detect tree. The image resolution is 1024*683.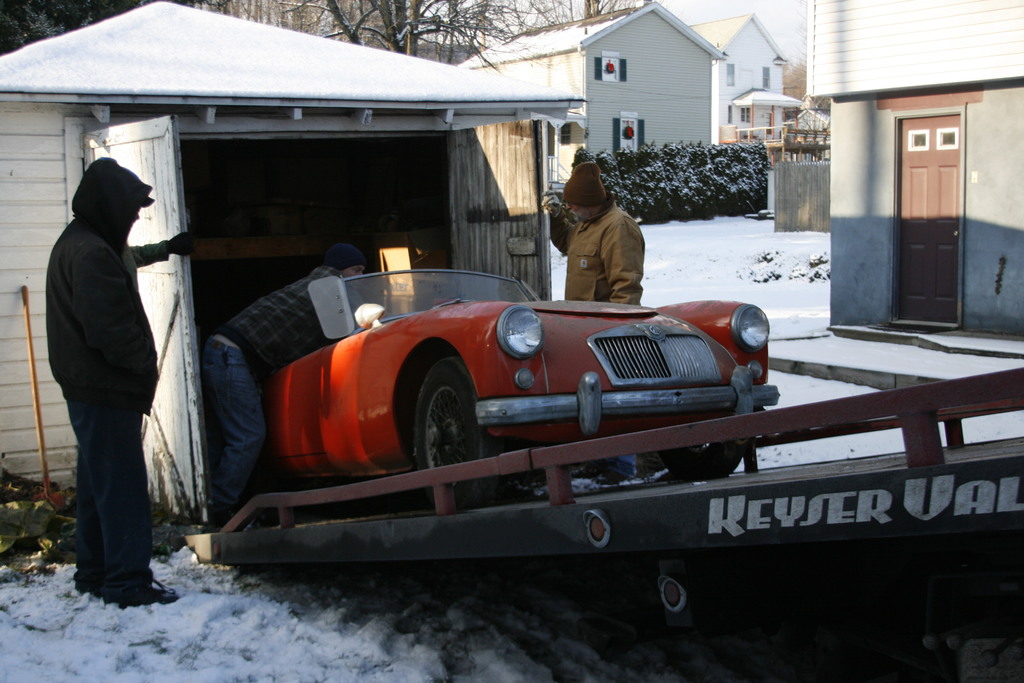
x1=270, y1=0, x2=575, y2=58.
